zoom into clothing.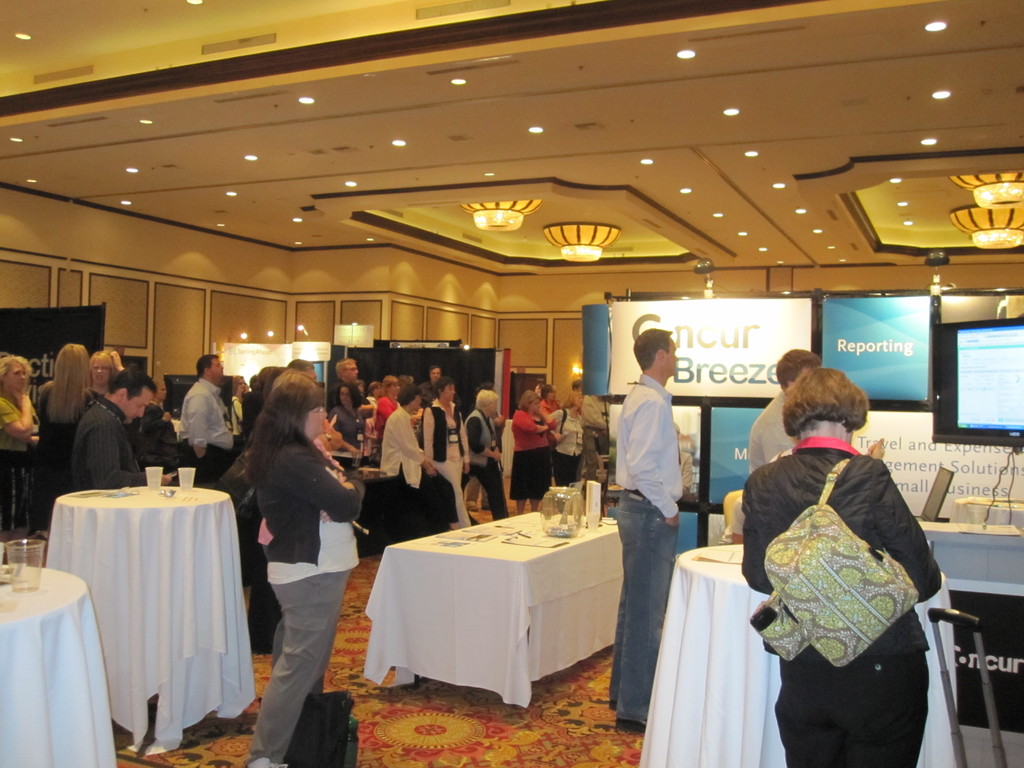
Zoom target: 141:404:172:467.
